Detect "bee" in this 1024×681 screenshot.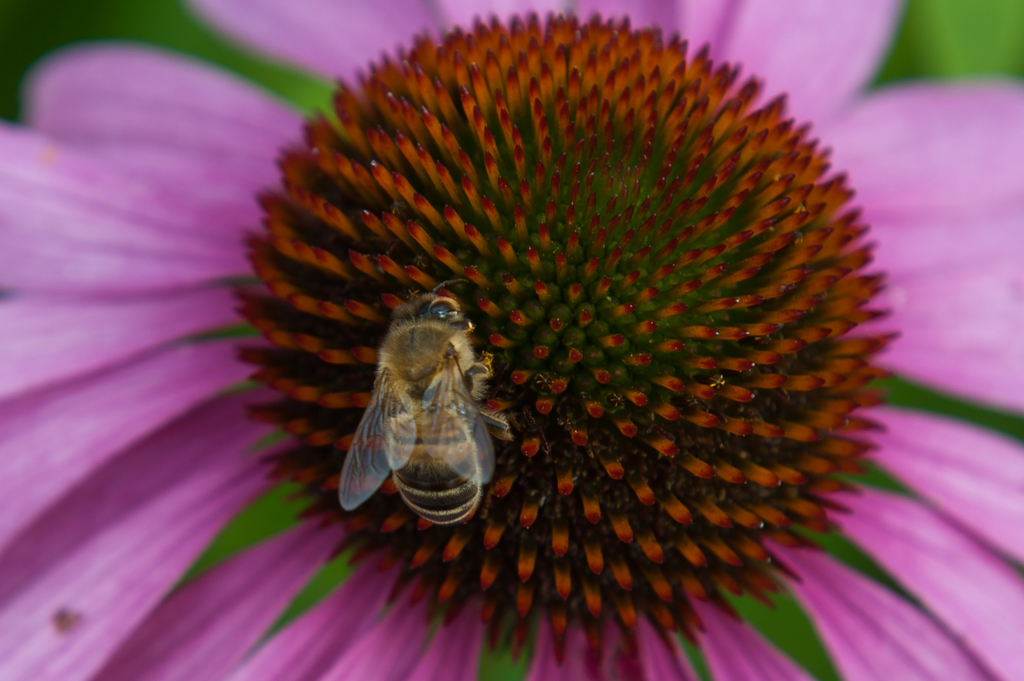
Detection: bbox=[328, 291, 521, 549].
